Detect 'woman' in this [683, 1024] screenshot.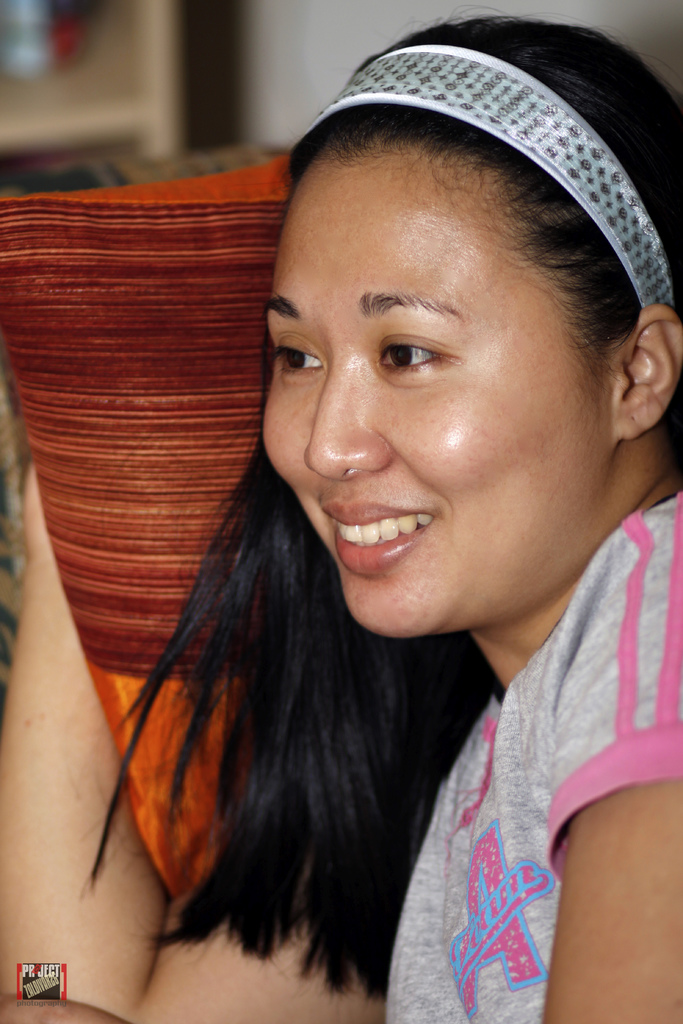
Detection: [54,44,682,1007].
